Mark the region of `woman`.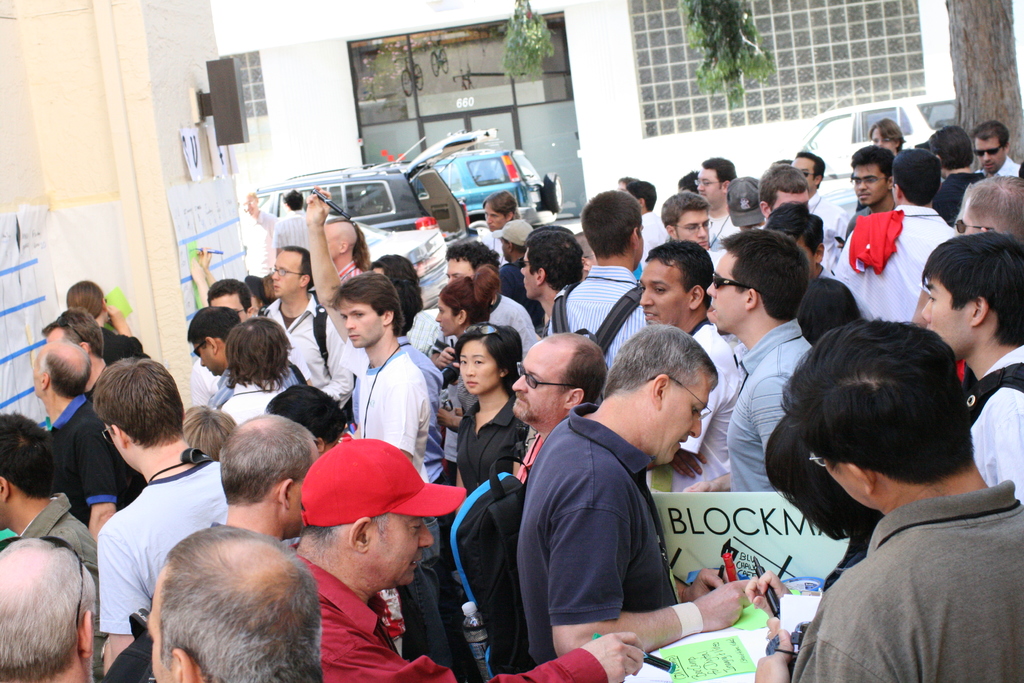
Region: [left=371, top=254, right=423, bottom=335].
